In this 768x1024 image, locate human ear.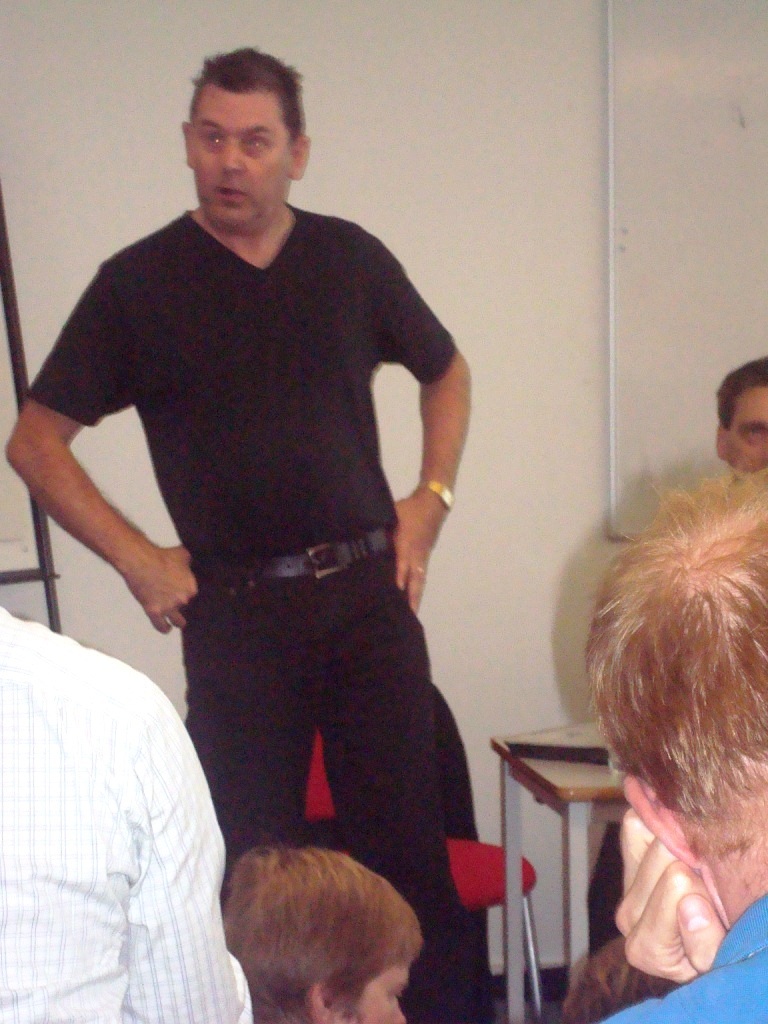
Bounding box: x1=623 y1=768 x2=726 y2=923.
